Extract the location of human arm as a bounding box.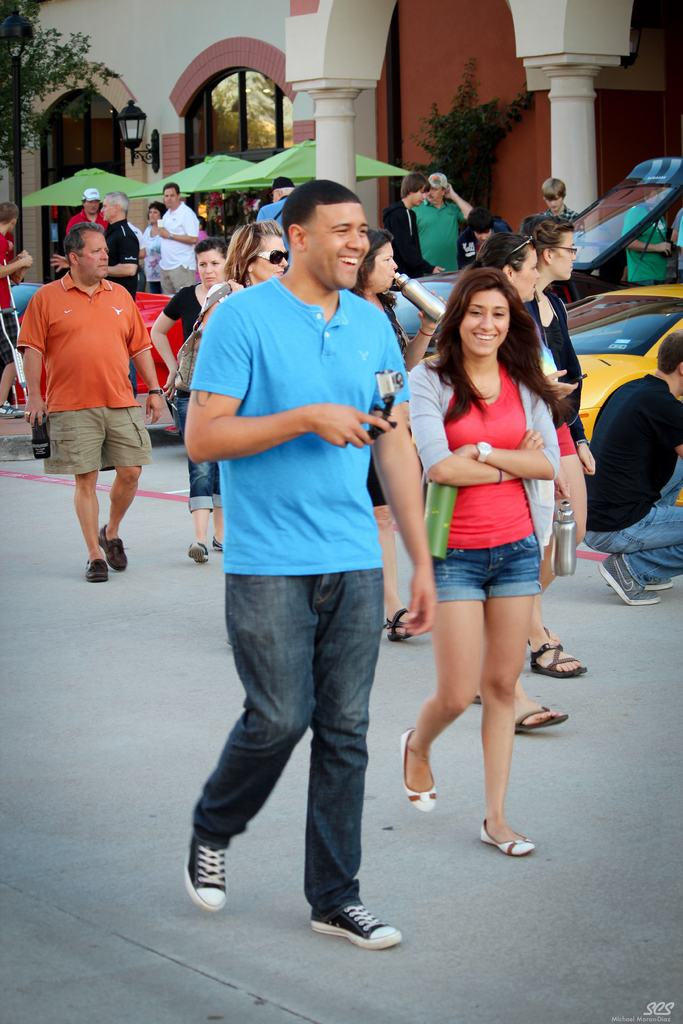
(441,186,474,223).
